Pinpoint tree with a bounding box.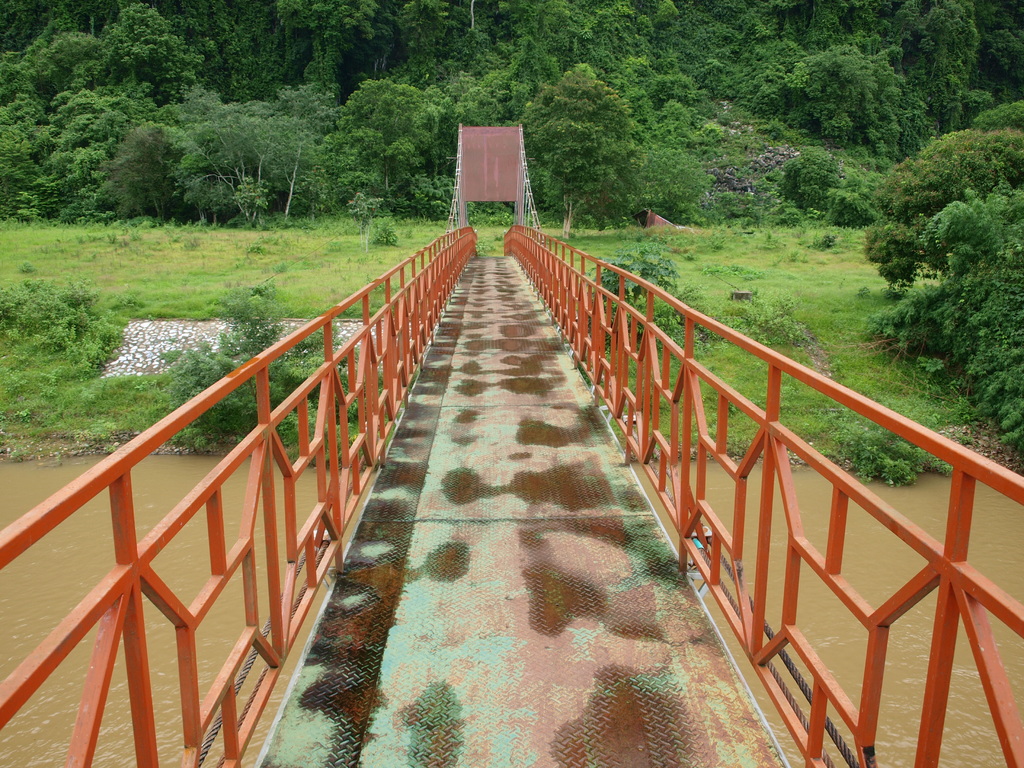
{"x1": 0, "y1": 0, "x2": 215, "y2": 236}.
